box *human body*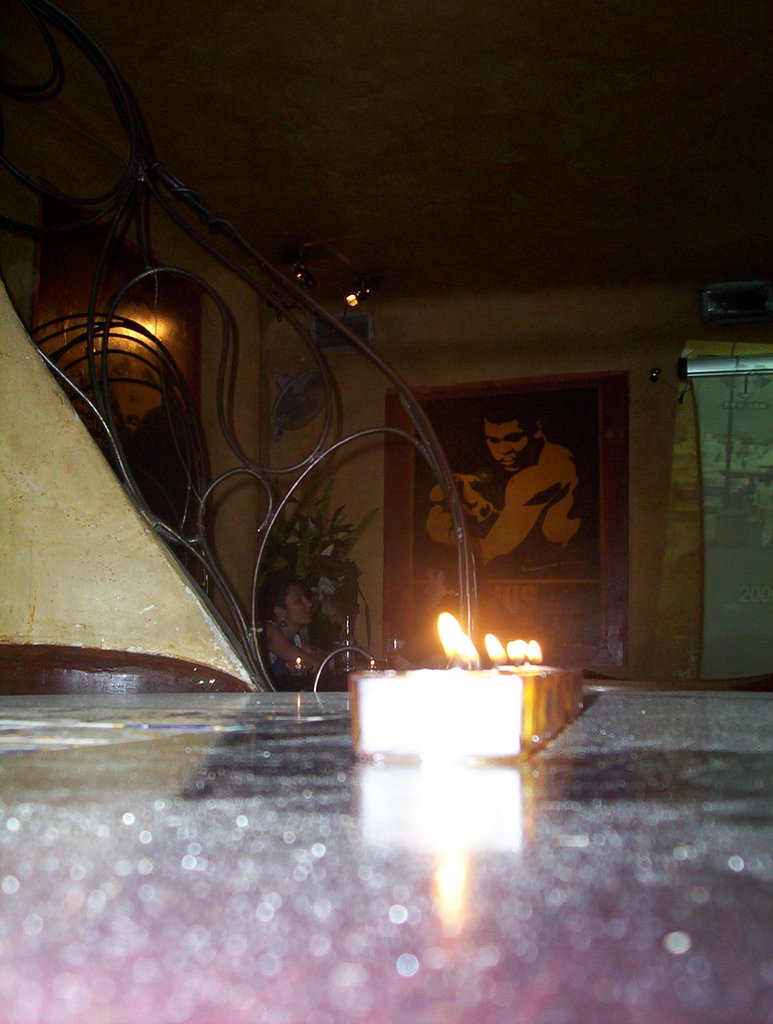
<bbox>421, 404, 582, 568</bbox>
